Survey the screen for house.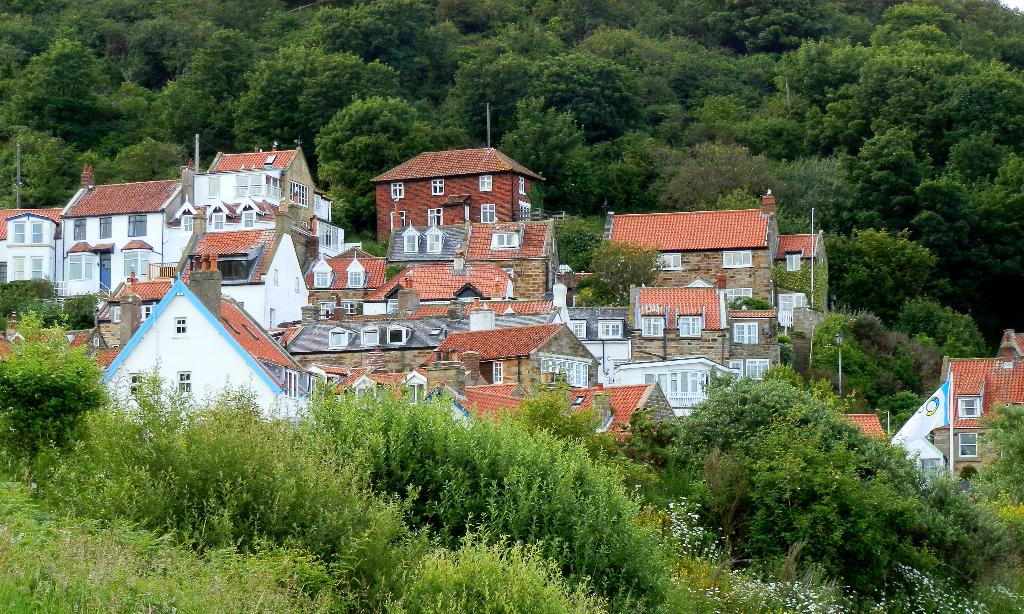
Survey found: 820/403/893/449.
